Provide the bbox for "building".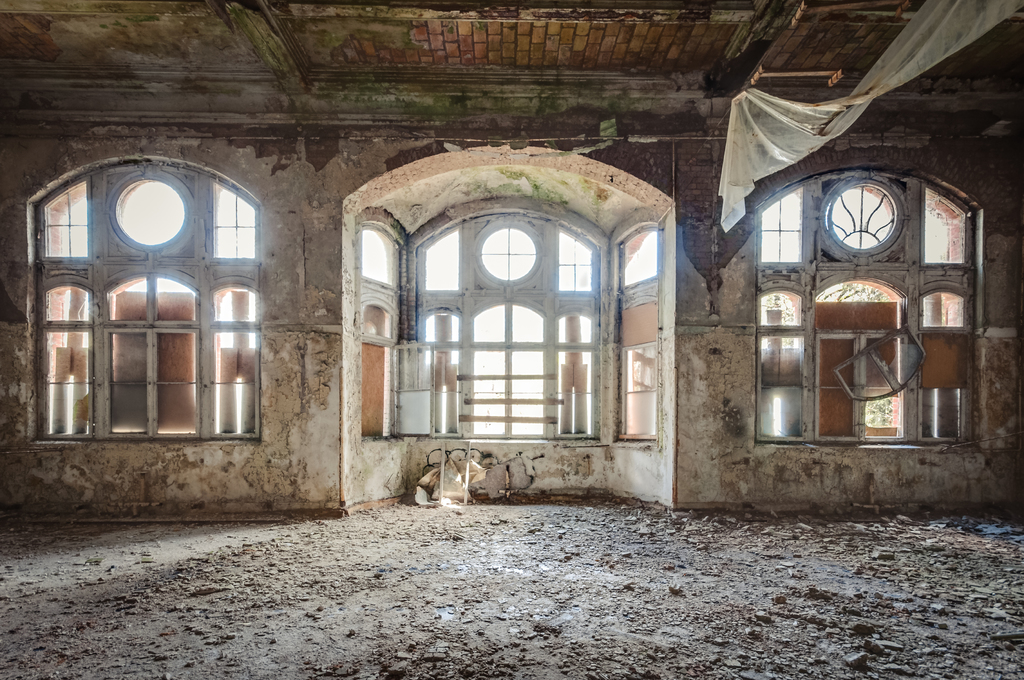
Rect(0, 0, 1023, 679).
